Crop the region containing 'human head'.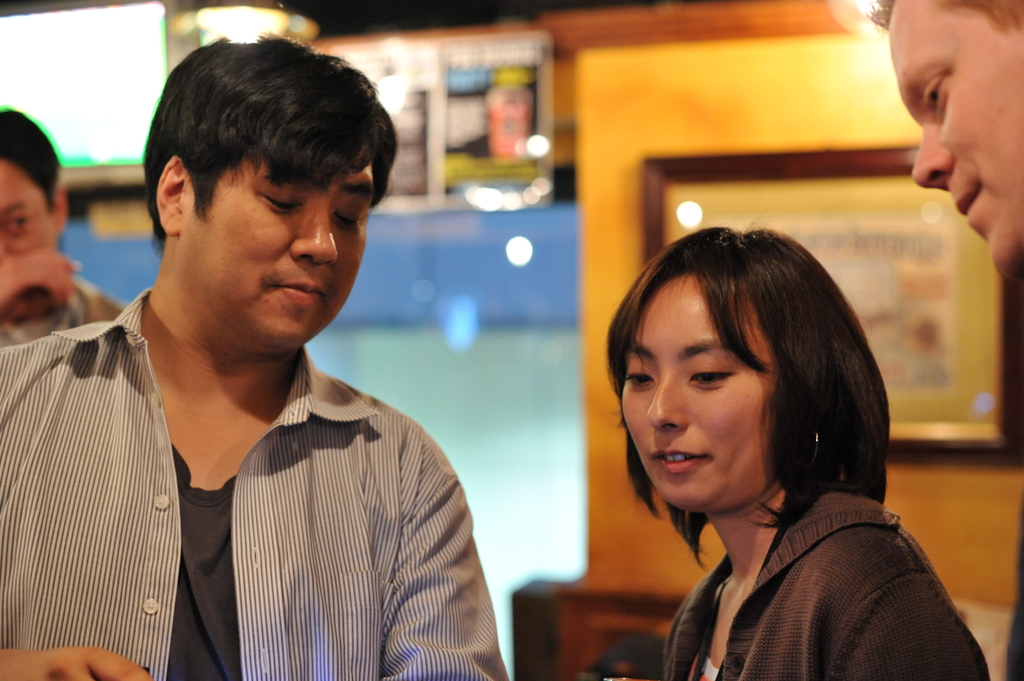
Crop region: Rect(145, 31, 396, 353).
